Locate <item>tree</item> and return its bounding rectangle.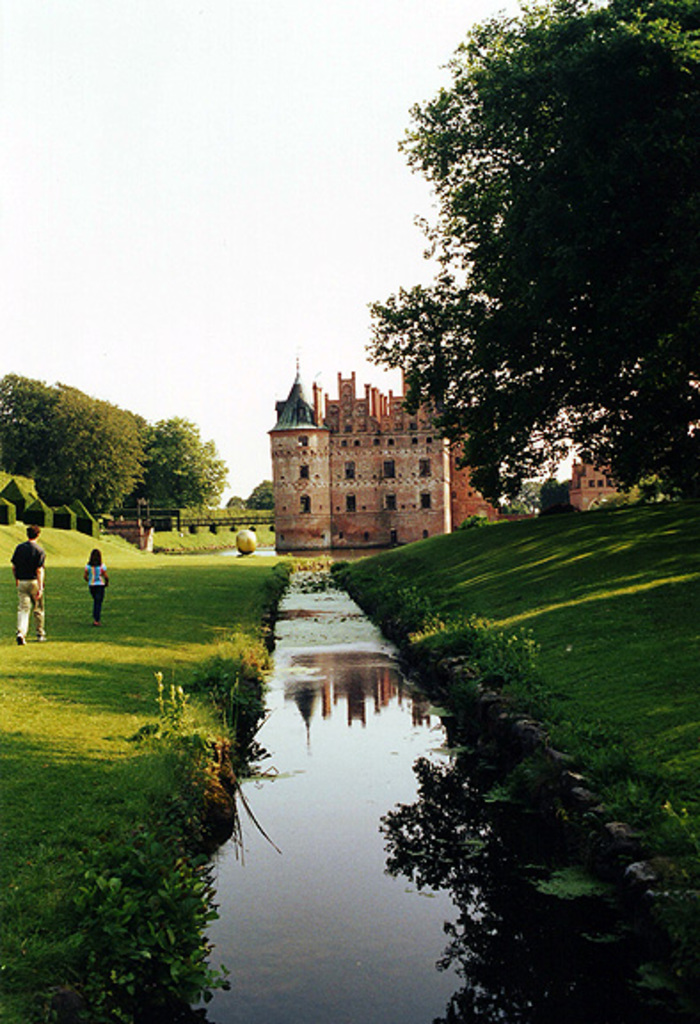
l=370, t=36, r=670, b=516.
